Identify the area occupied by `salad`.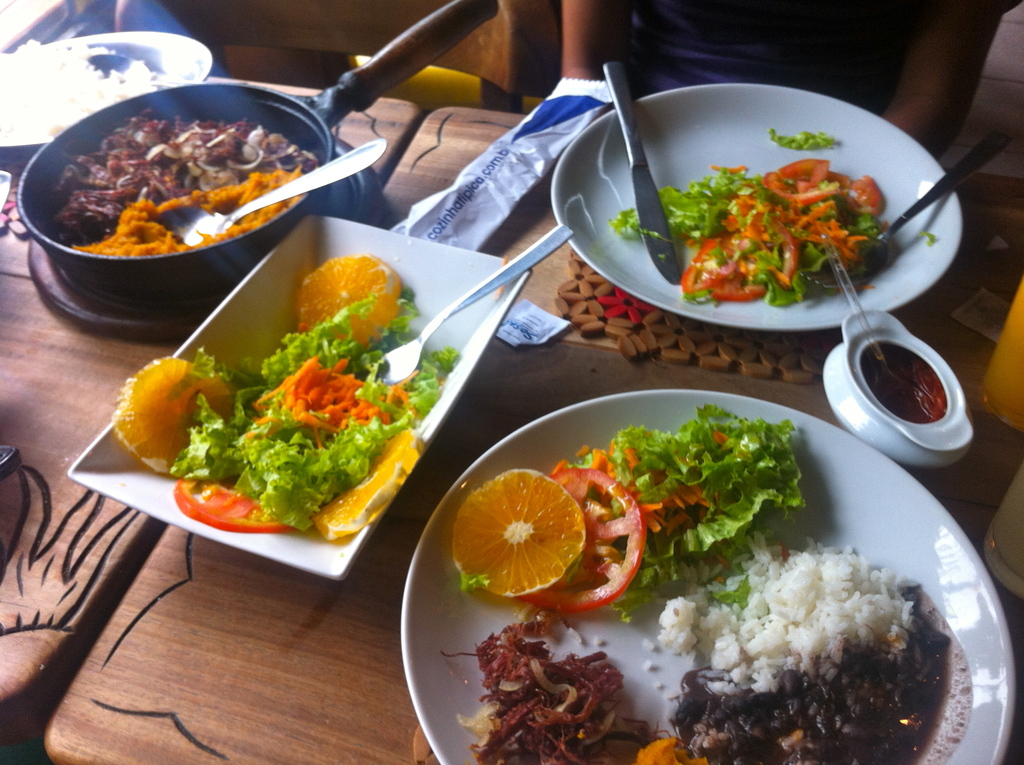
Area: (left=612, top=123, right=908, bottom=318).
